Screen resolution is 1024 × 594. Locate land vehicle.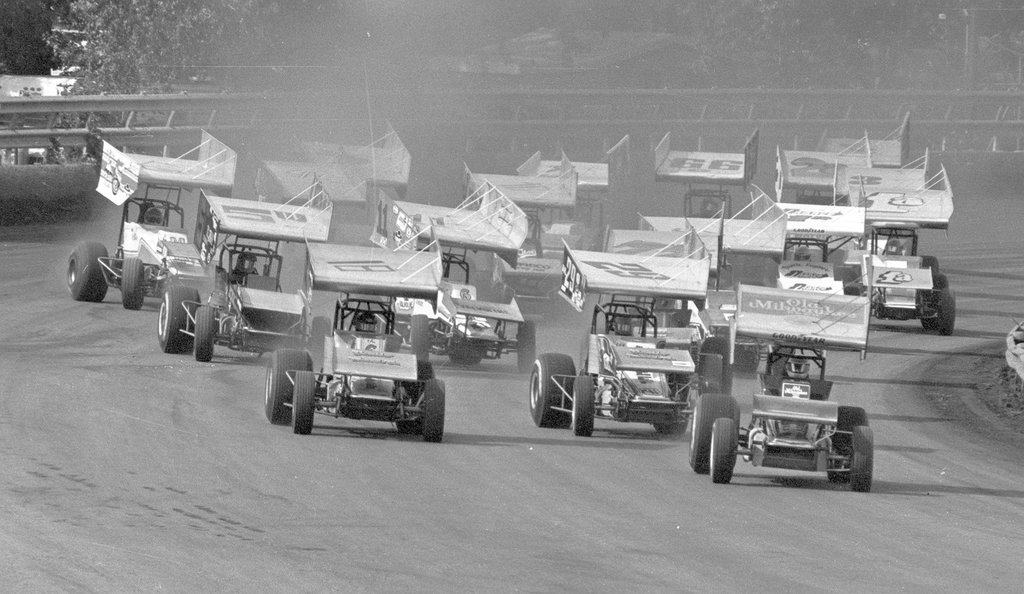
rect(521, 161, 607, 251).
